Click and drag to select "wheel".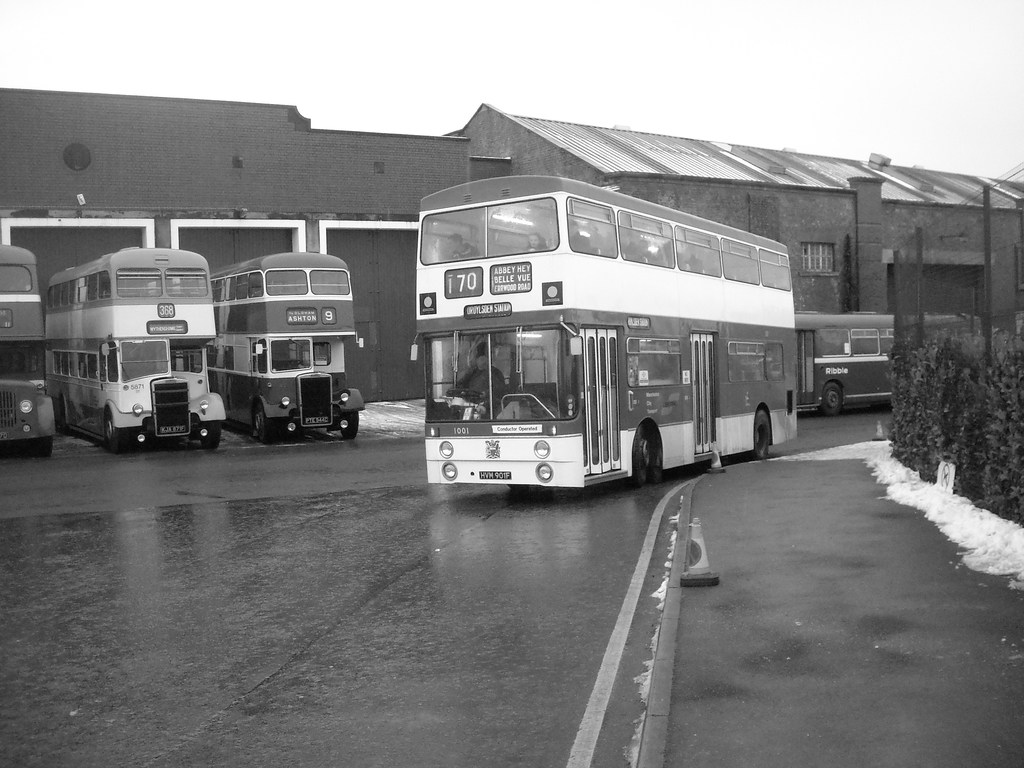
Selection: crop(342, 413, 360, 441).
